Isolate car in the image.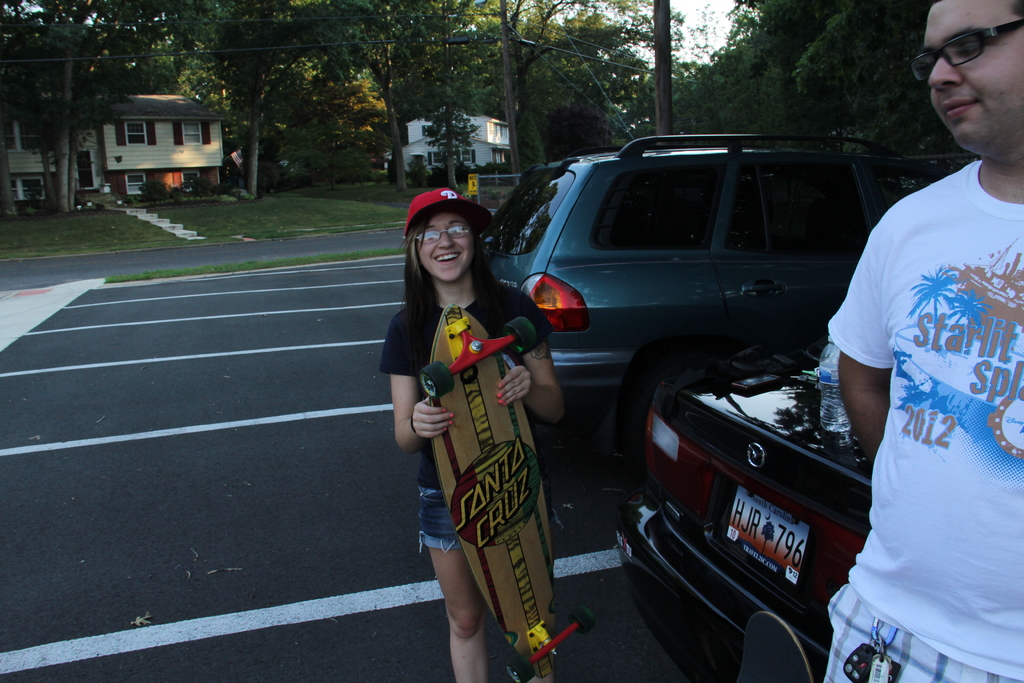
Isolated region: locate(488, 135, 952, 436).
